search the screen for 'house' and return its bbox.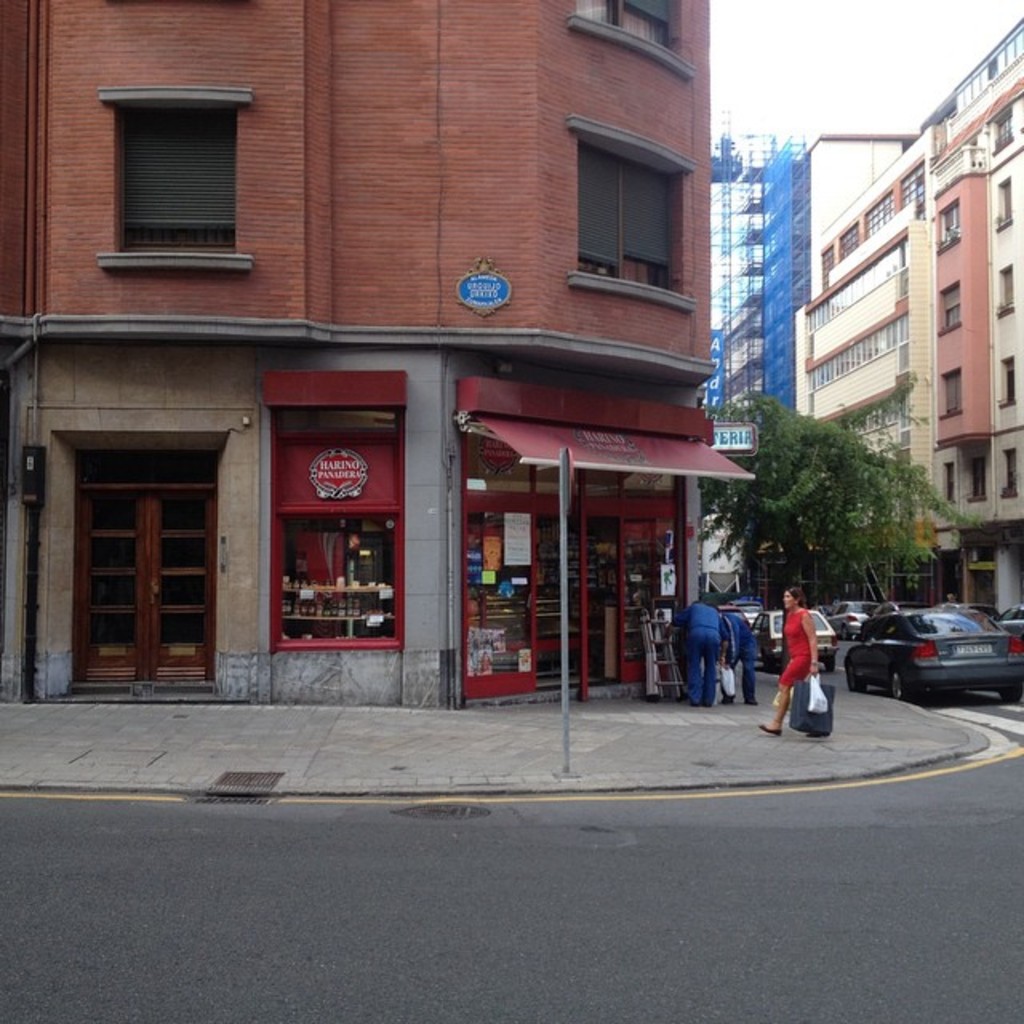
Found: {"left": 0, "top": 0, "right": 758, "bottom": 720}.
